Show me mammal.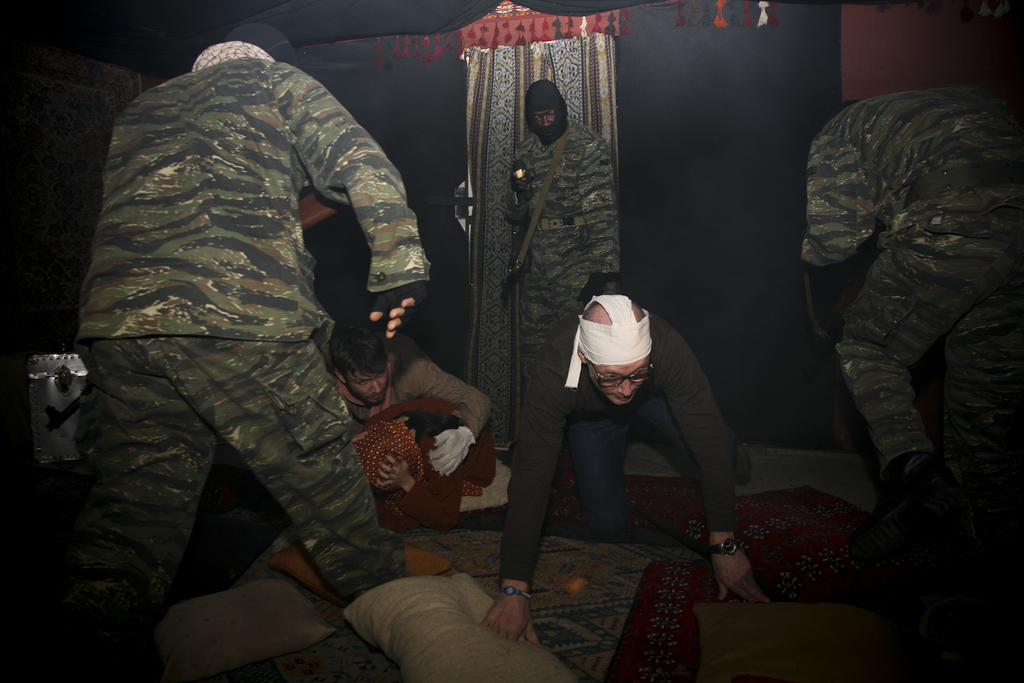
mammal is here: x1=340, y1=419, x2=465, y2=535.
